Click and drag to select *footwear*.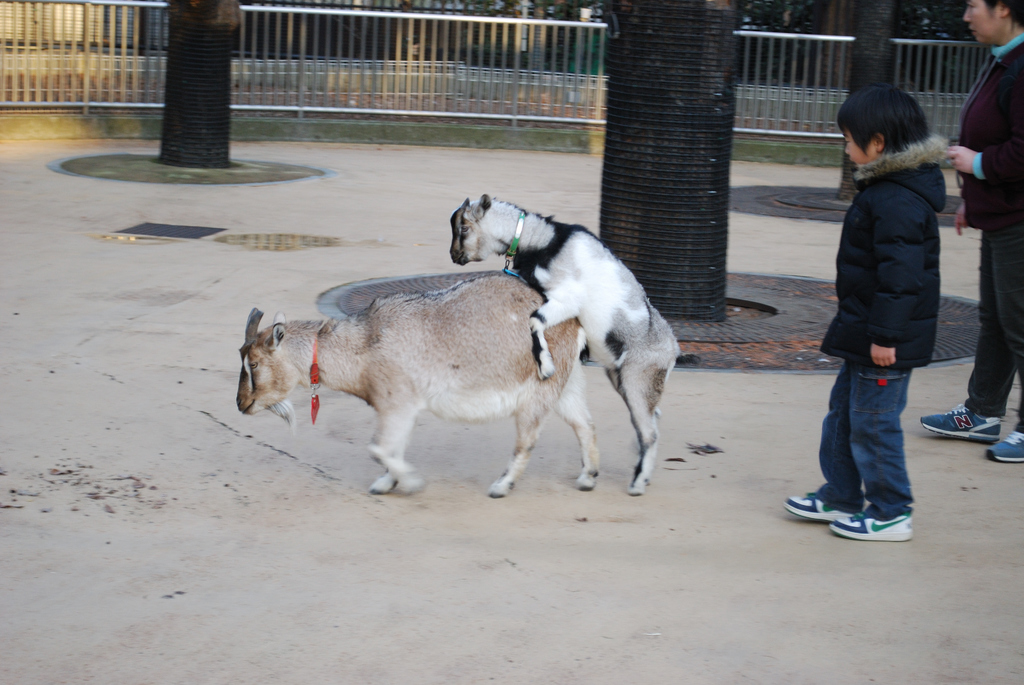
Selection: (915, 403, 1007, 445).
